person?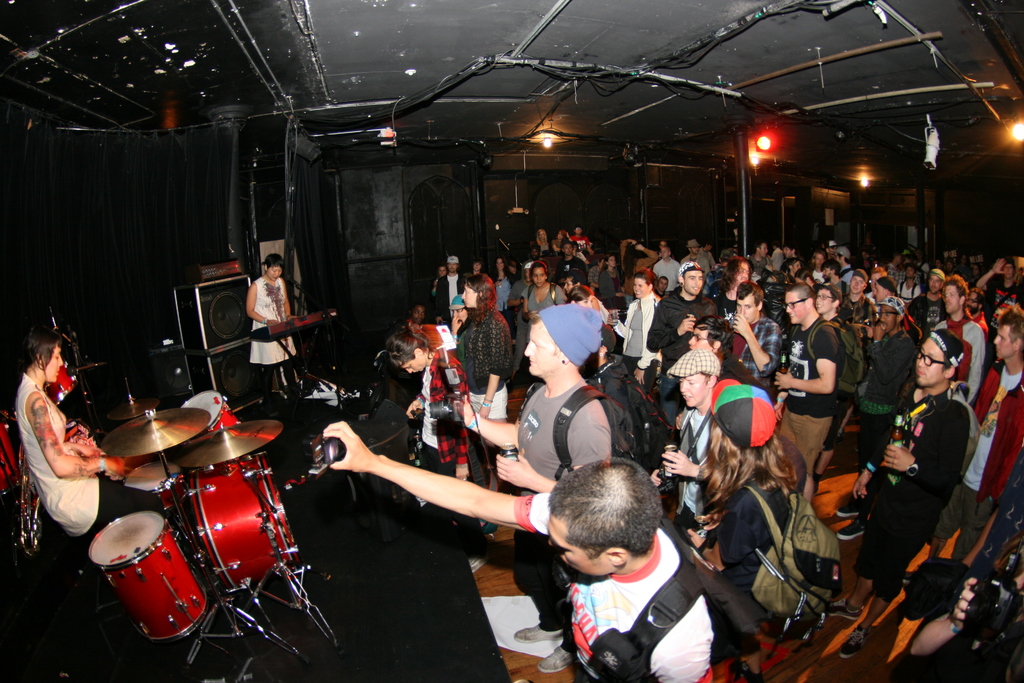
rect(470, 261, 487, 277)
